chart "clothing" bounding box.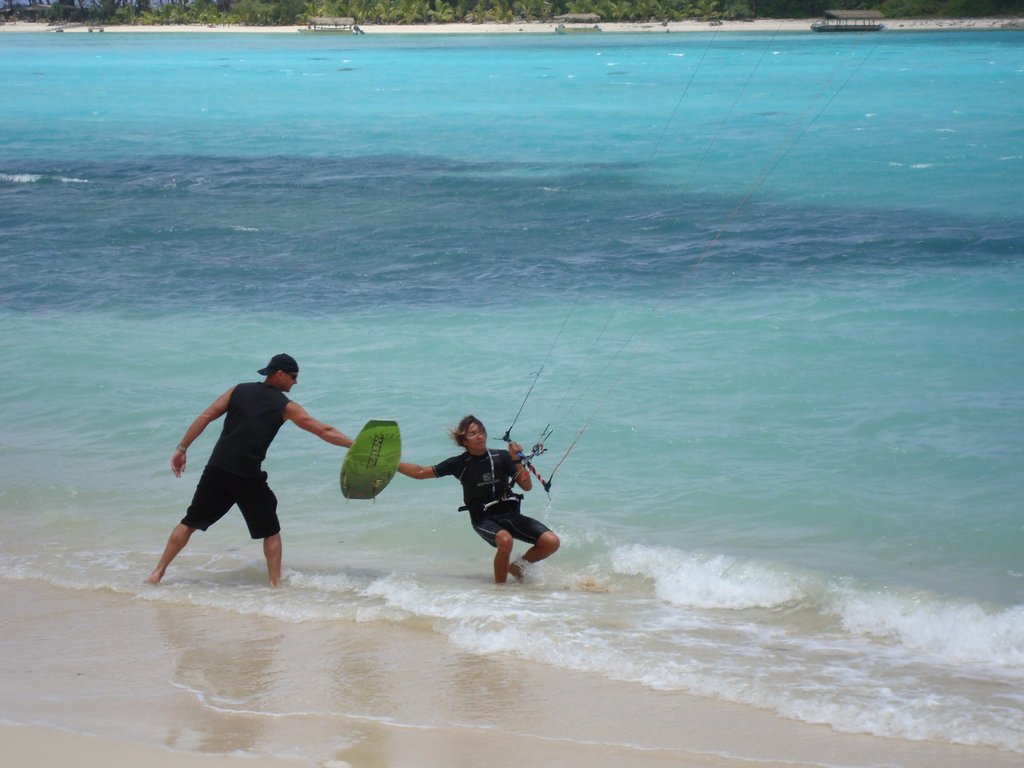
Charted: 381, 427, 552, 568.
